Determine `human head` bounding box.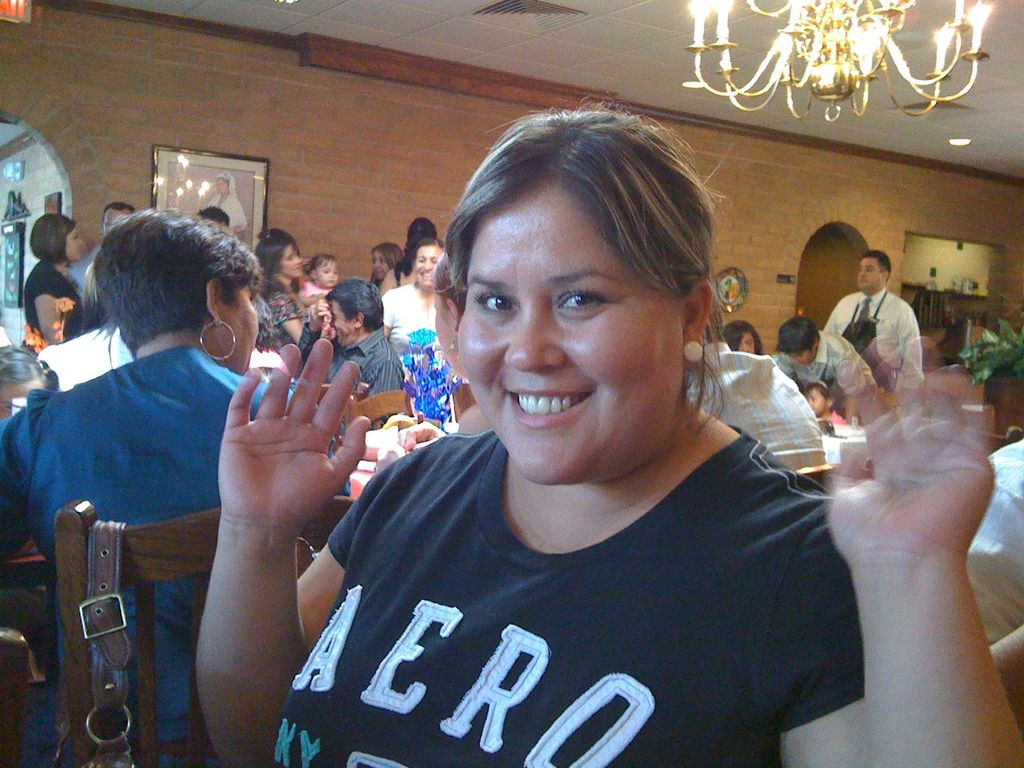
Determined: {"x1": 412, "y1": 234, "x2": 448, "y2": 289}.
